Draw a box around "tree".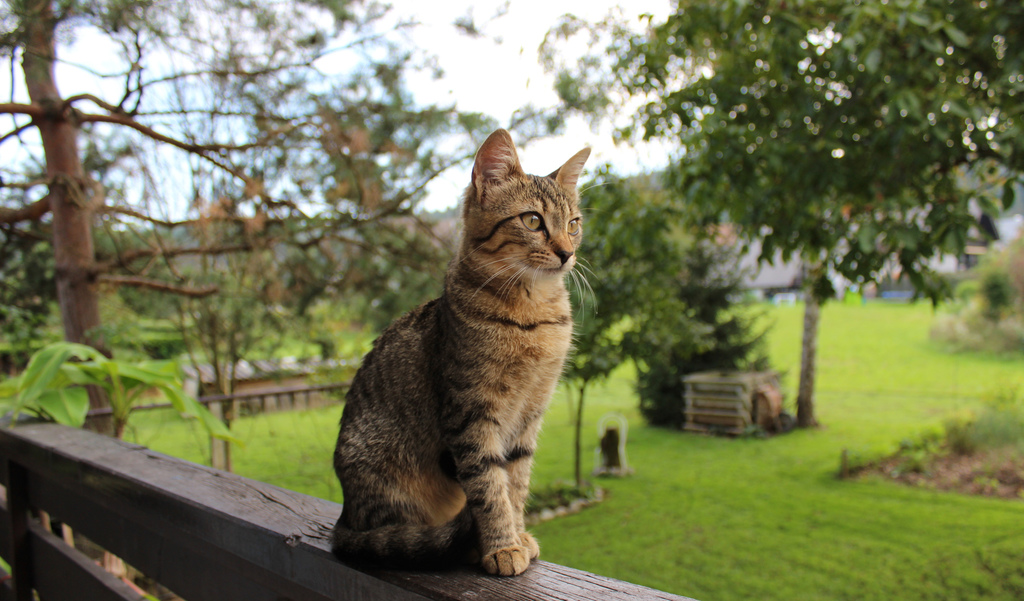
locate(555, 1, 1023, 443).
